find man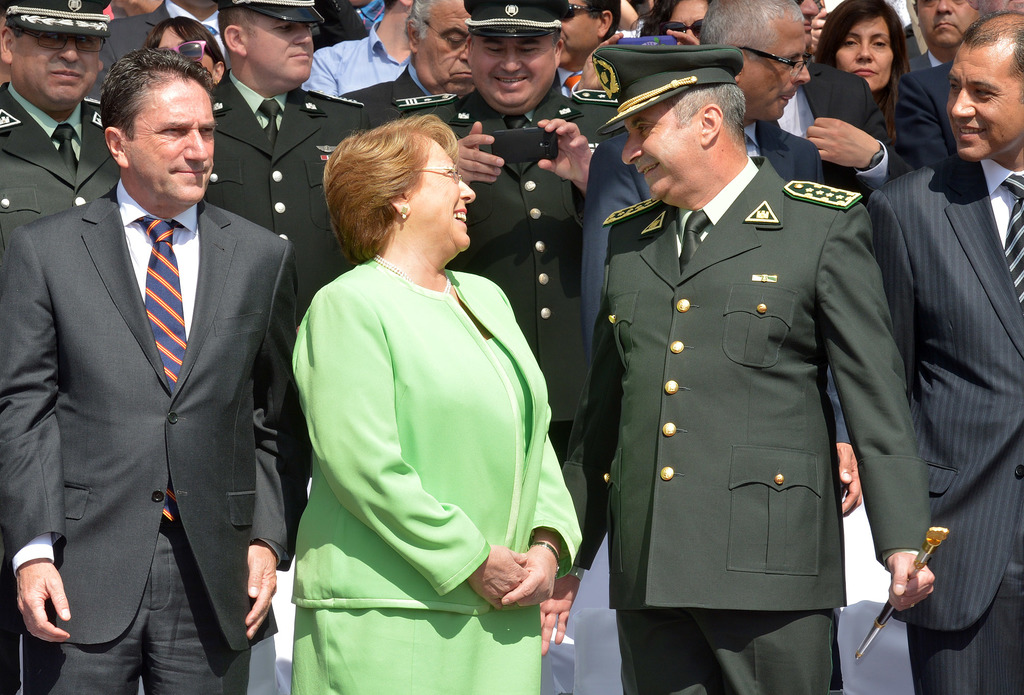
select_region(824, 0, 1017, 694)
